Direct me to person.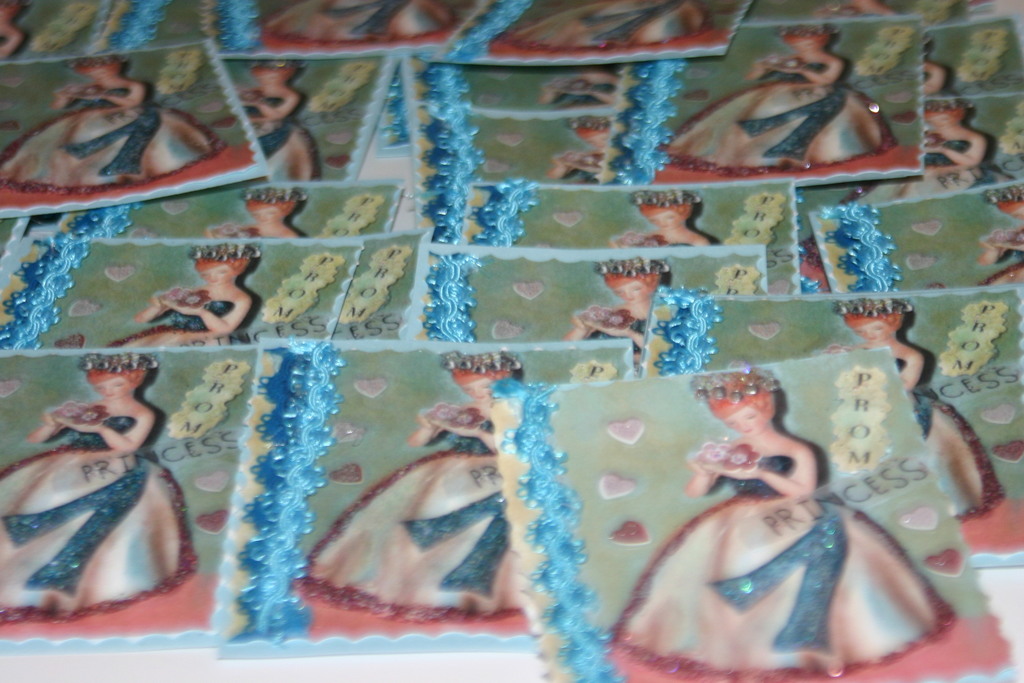
Direction: <bbox>560, 257, 670, 366</bbox>.
